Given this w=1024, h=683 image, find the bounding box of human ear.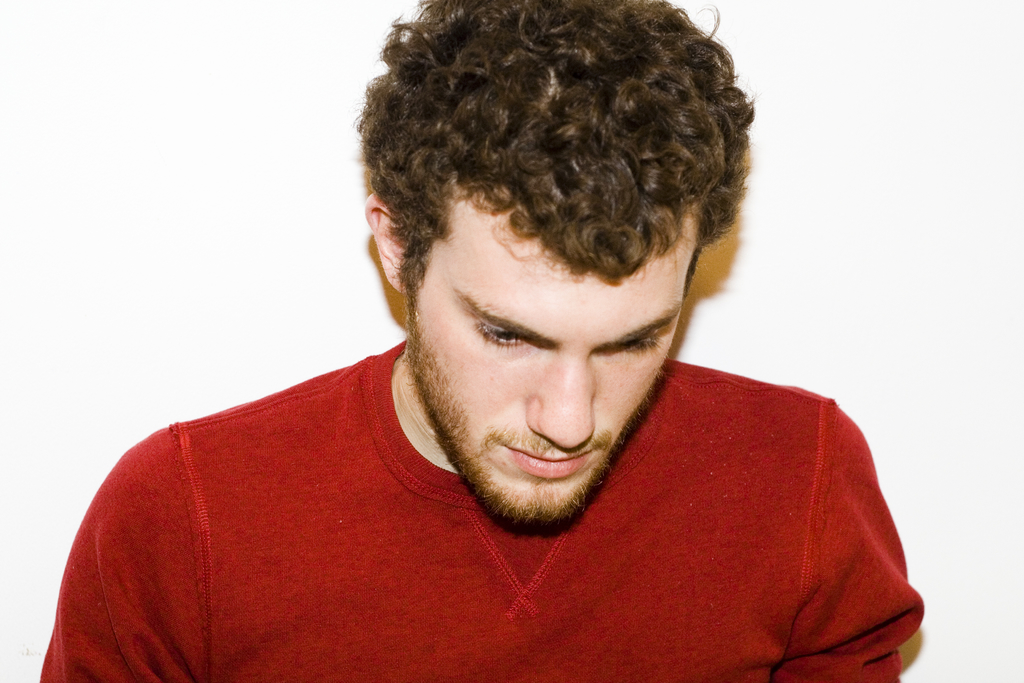
region(364, 195, 408, 287).
